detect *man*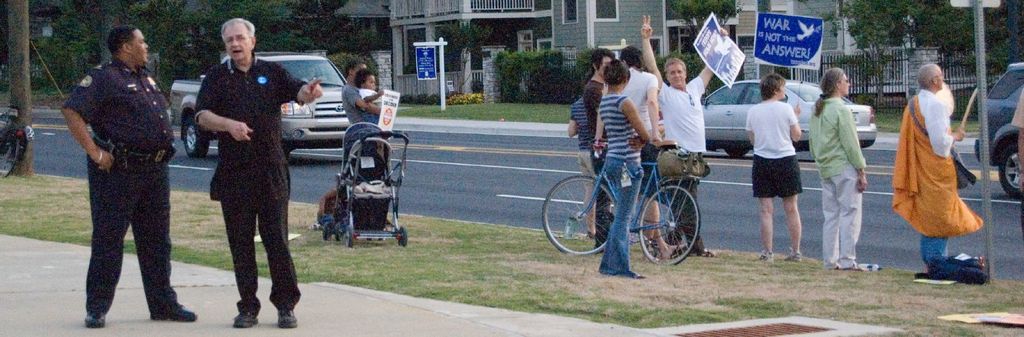
x1=182 y1=34 x2=296 y2=322
